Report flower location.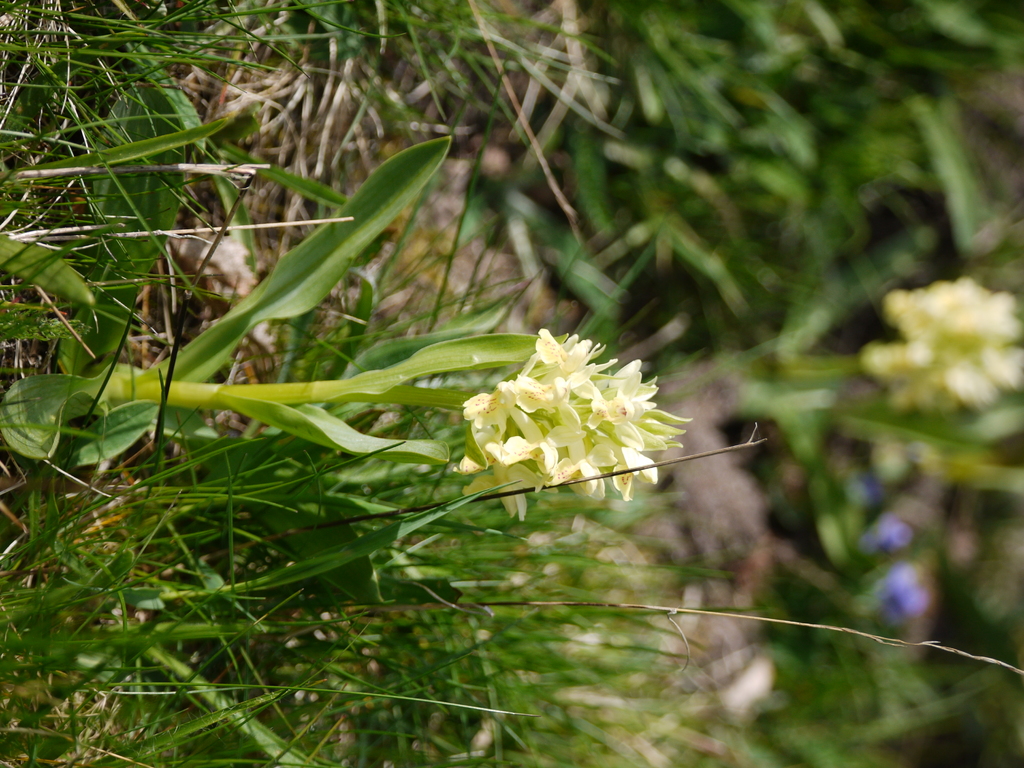
Report: select_region(865, 504, 915, 547).
